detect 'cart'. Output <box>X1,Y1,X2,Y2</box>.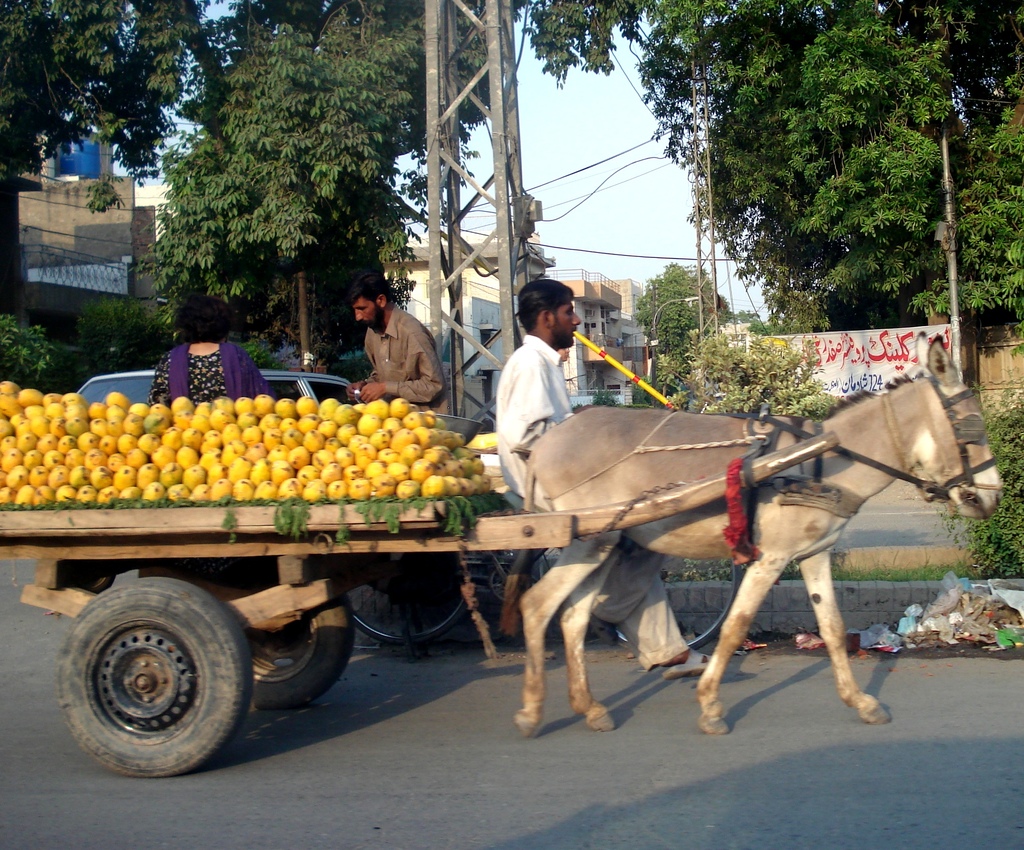
<box>0,429,835,780</box>.
